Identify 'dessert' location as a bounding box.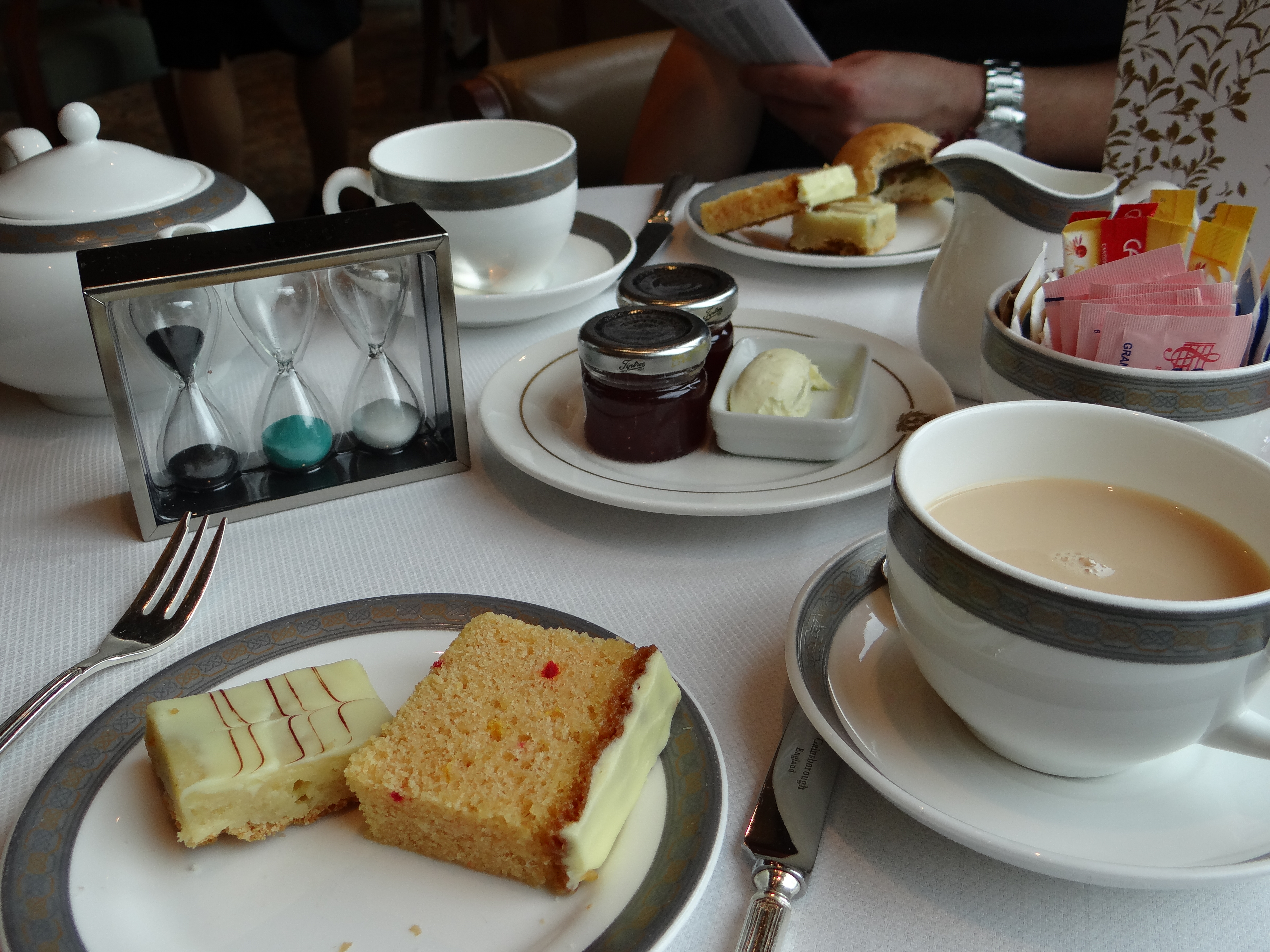
(220, 30, 243, 53).
